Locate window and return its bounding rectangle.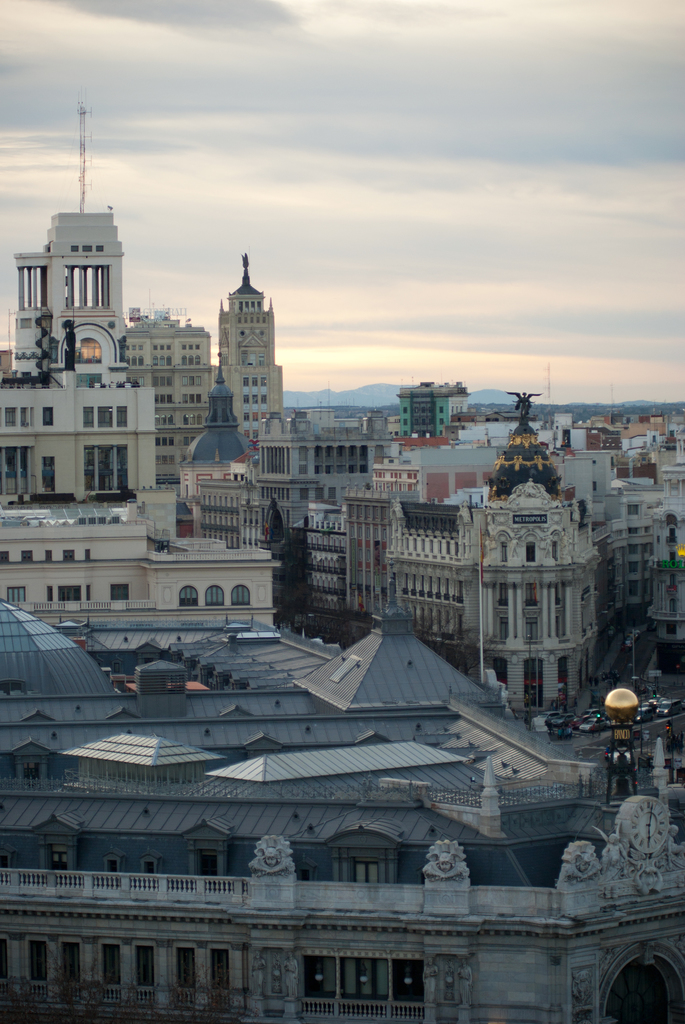
x1=22 y1=406 x2=36 y2=428.
